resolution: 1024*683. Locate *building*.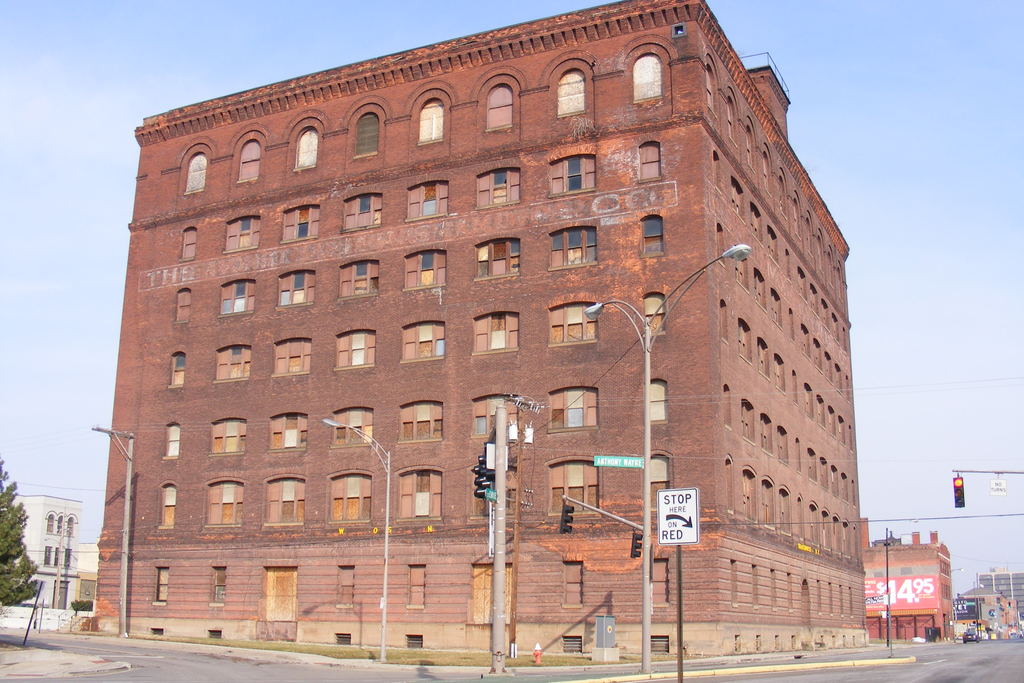
x1=87 y1=1 x2=861 y2=667.
